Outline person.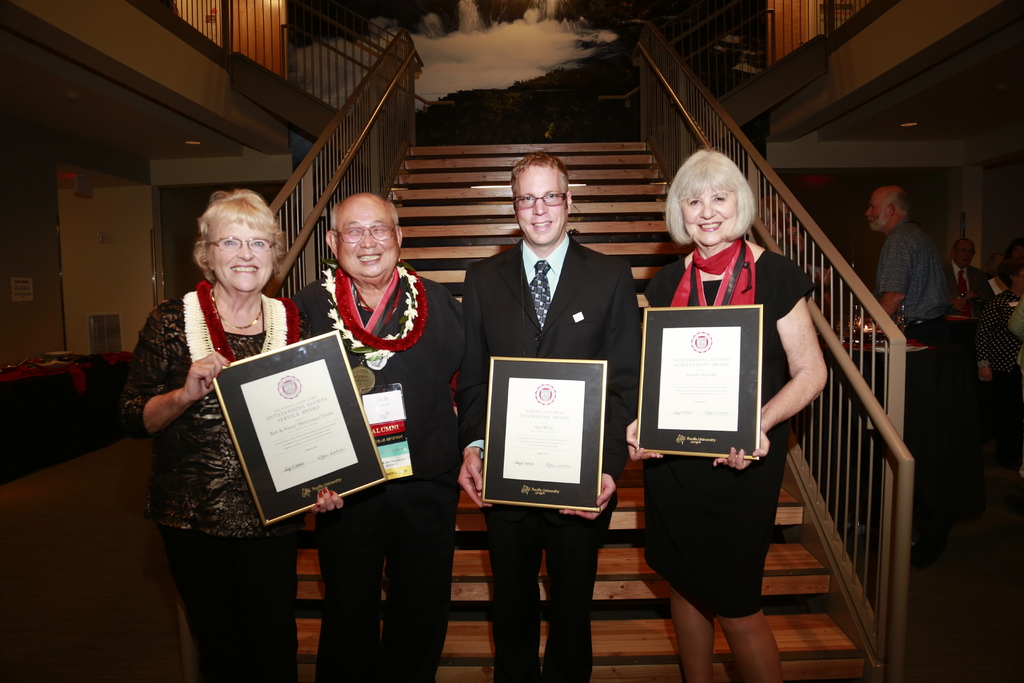
Outline: <bbox>981, 261, 1016, 509</bbox>.
